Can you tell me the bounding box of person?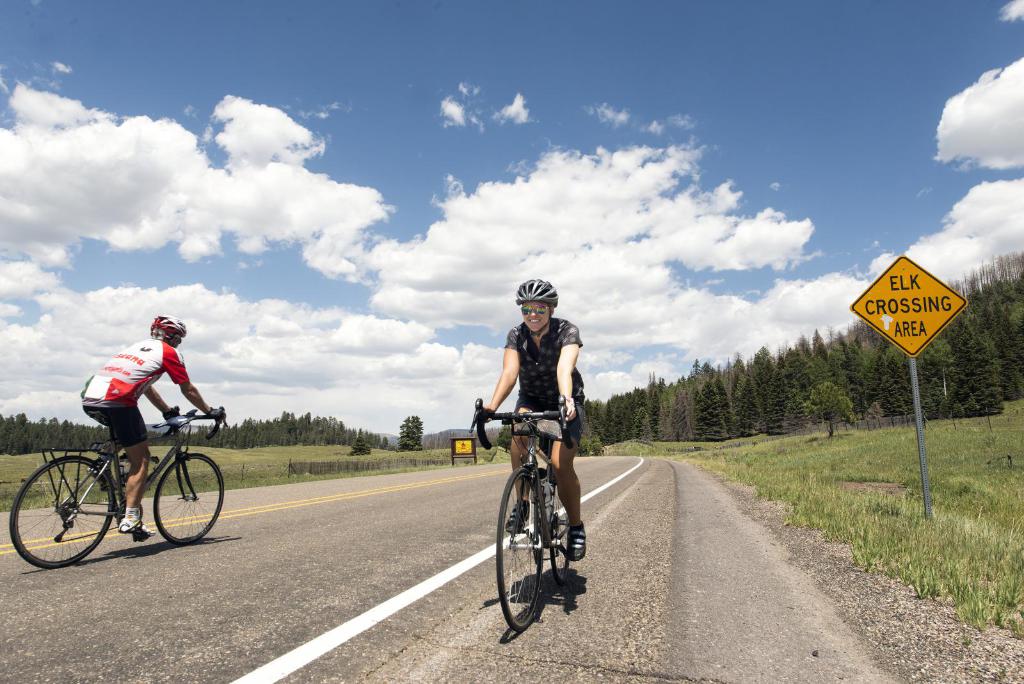
76, 310, 225, 537.
